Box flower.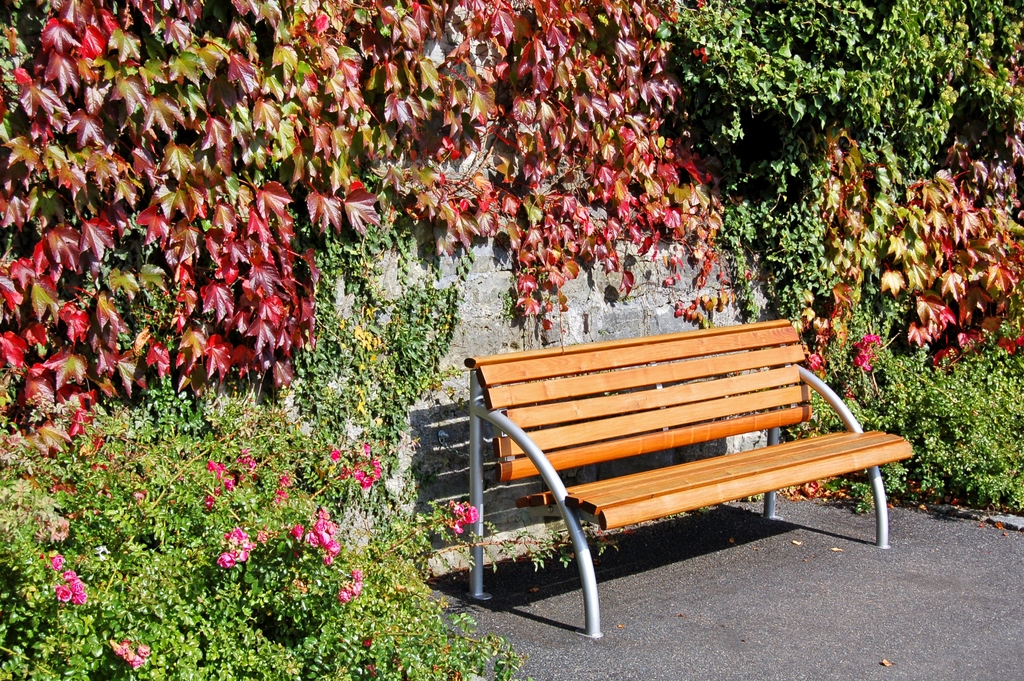
rect(274, 470, 289, 489).
